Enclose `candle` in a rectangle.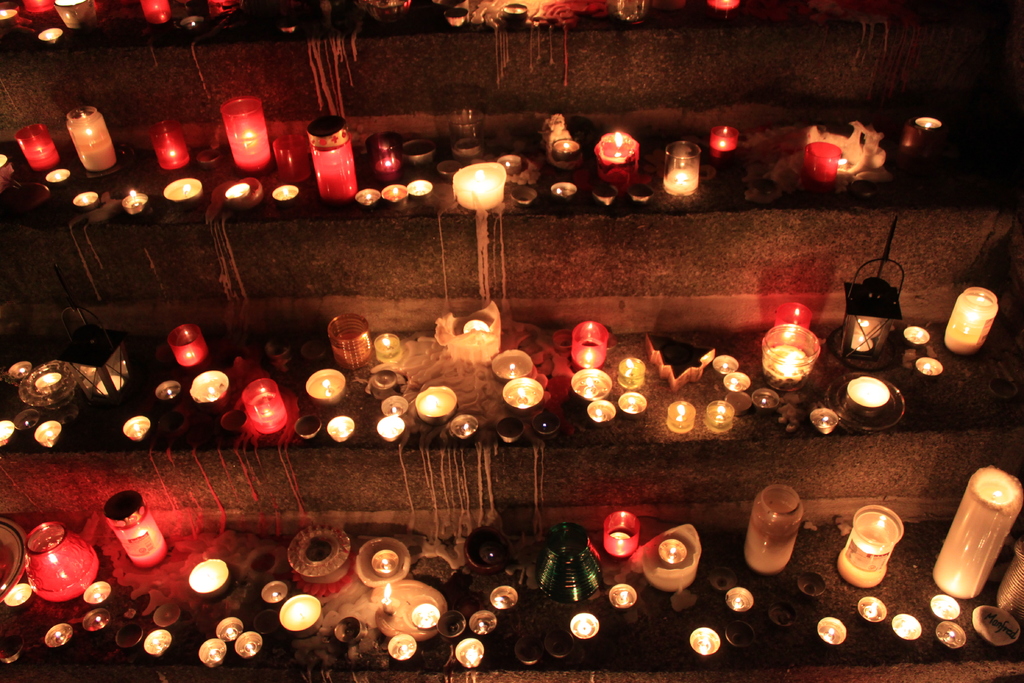
Rect(275, 599, 320, 636).
